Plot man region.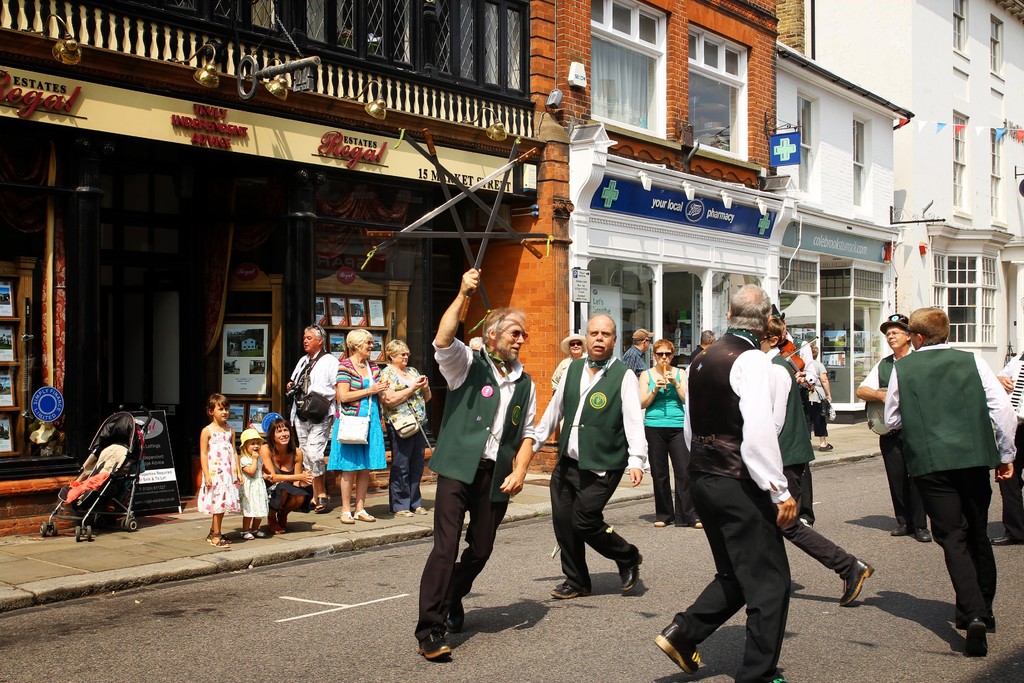
Plotted at <bbox>758, 324, 879, 609</bbox>.
